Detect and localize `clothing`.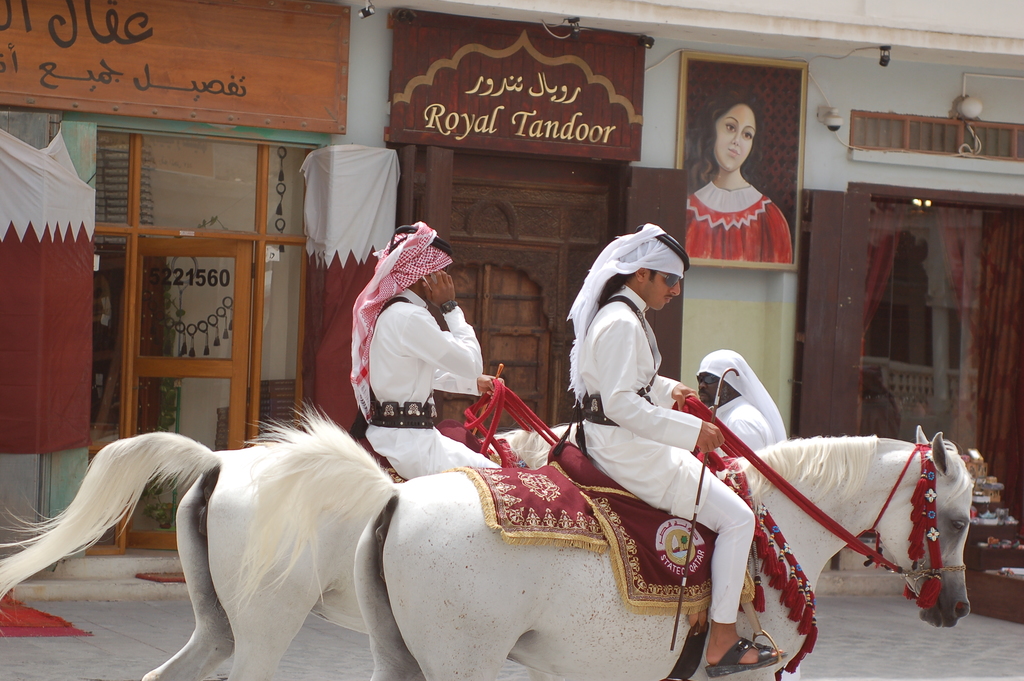
Localized at crop(575, 288, 756, 625).
